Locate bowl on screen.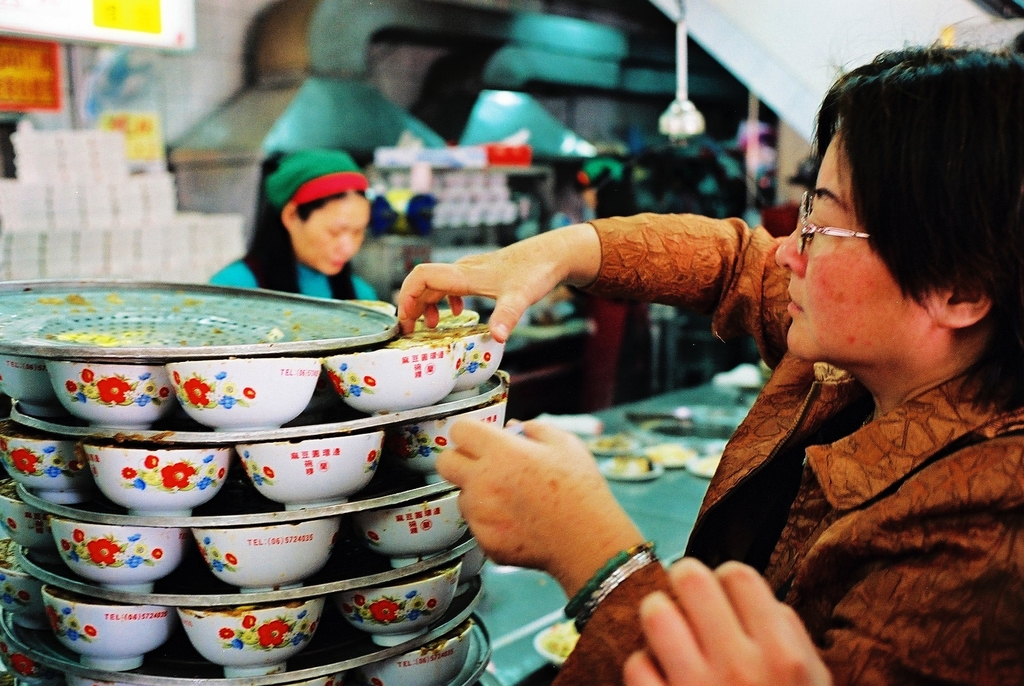
On screen at left=0, top=484, right=52, bottom=542.
